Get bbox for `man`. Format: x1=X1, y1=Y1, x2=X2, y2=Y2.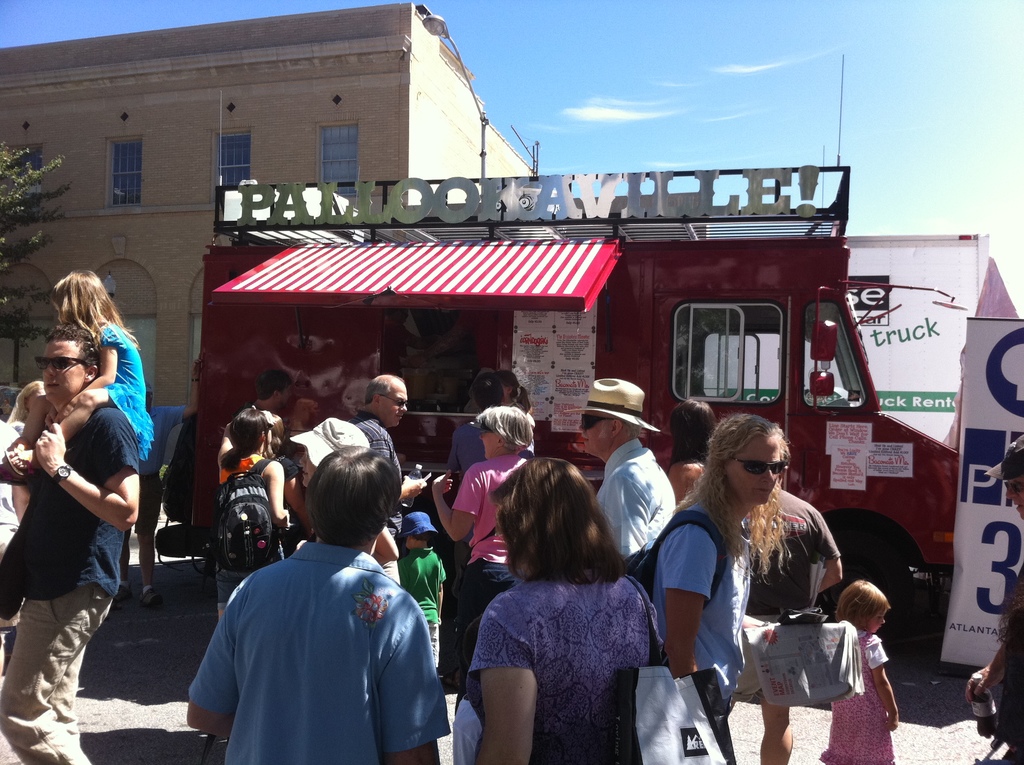
x1=378, y1=301, x2=436, y2=367.
